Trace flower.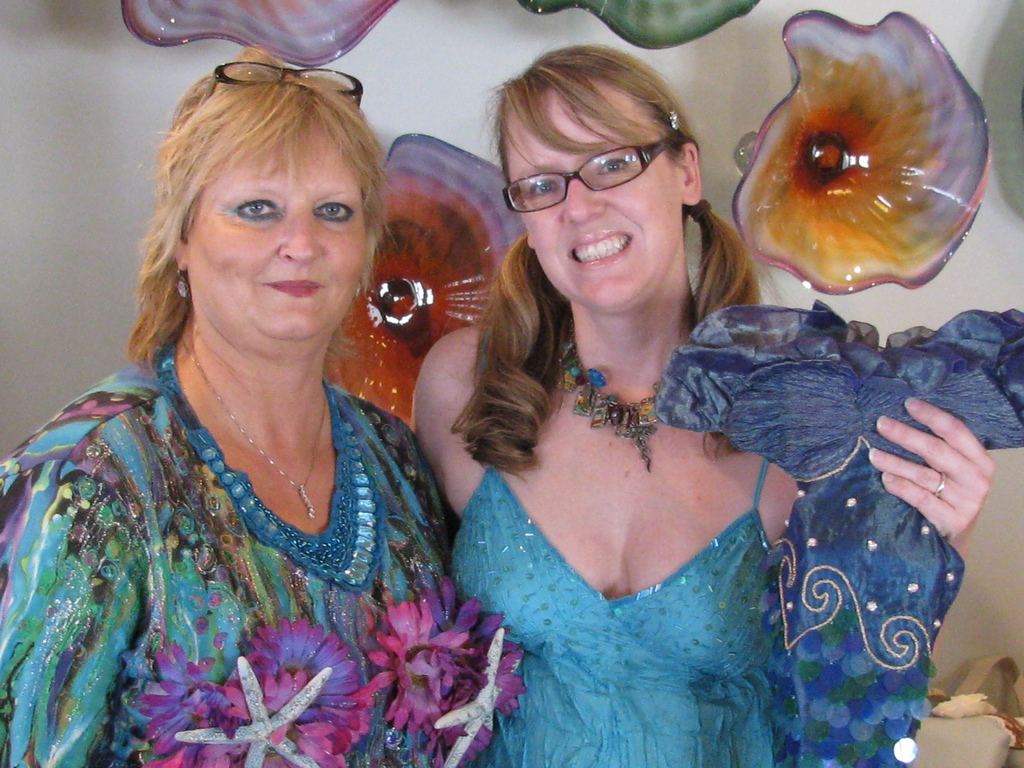
Traced to Rect(140, 740, 233, 767).
